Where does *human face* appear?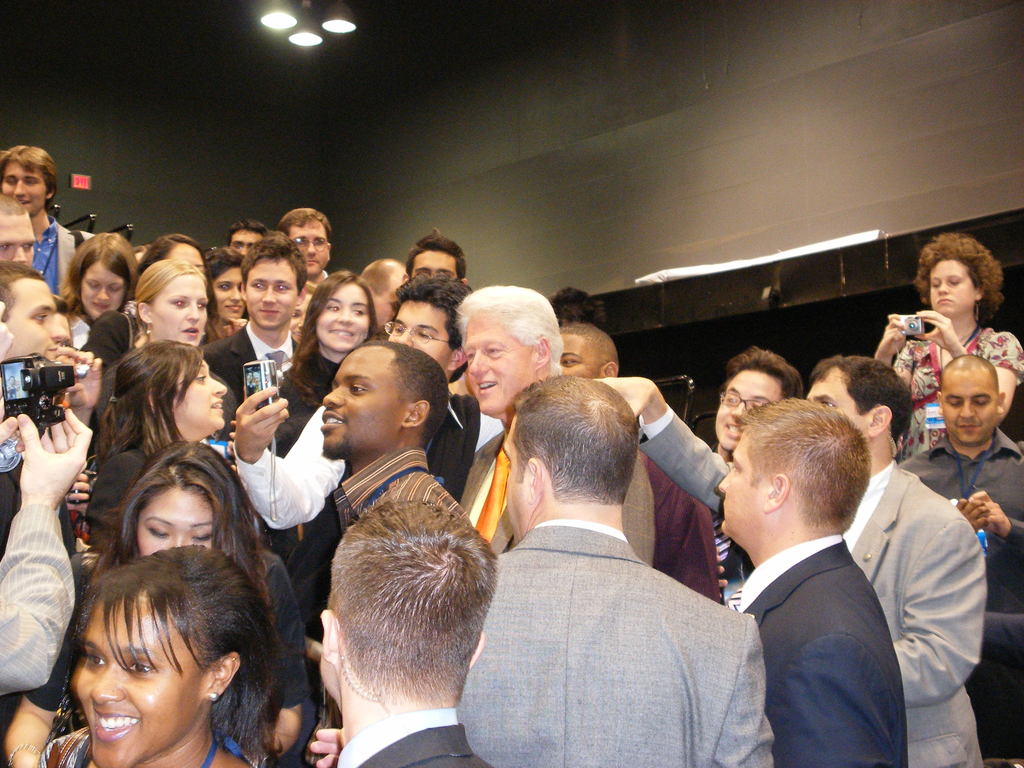
Appears at 172 360 229 429.
